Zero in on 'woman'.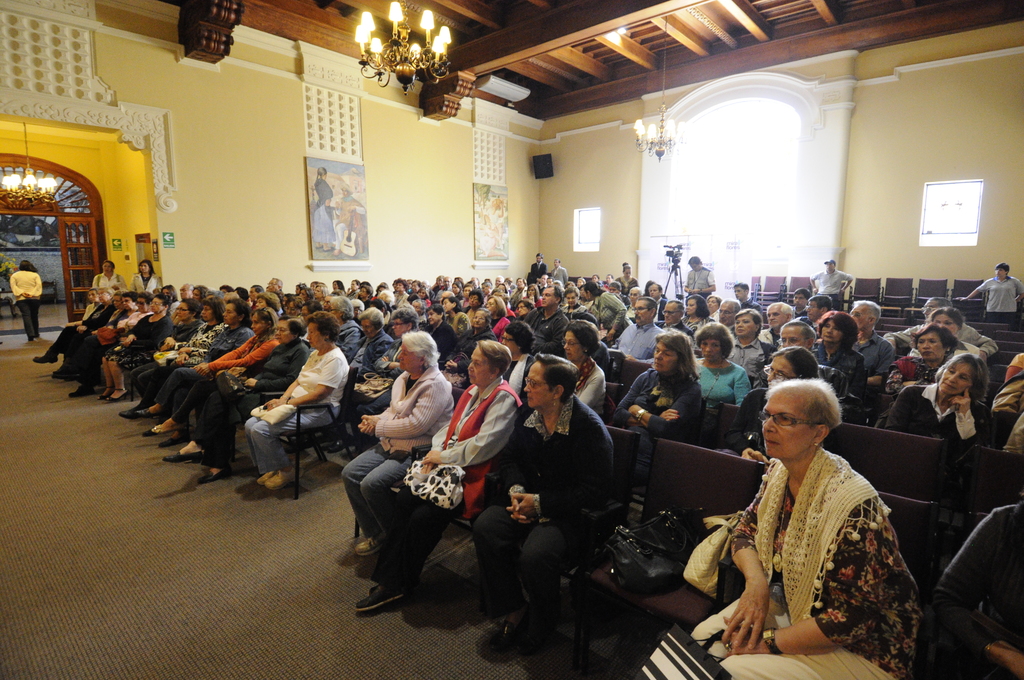
Zeroed in: [330,278,345,300].
